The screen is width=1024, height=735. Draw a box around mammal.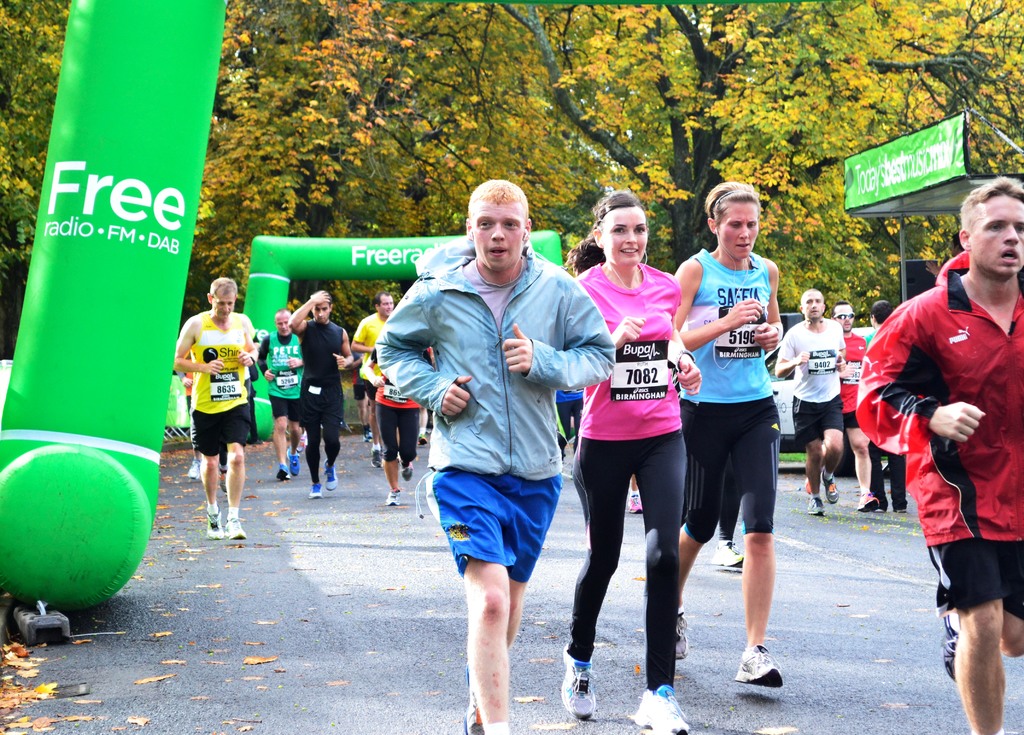
locate(169, 274, 257, 541).
